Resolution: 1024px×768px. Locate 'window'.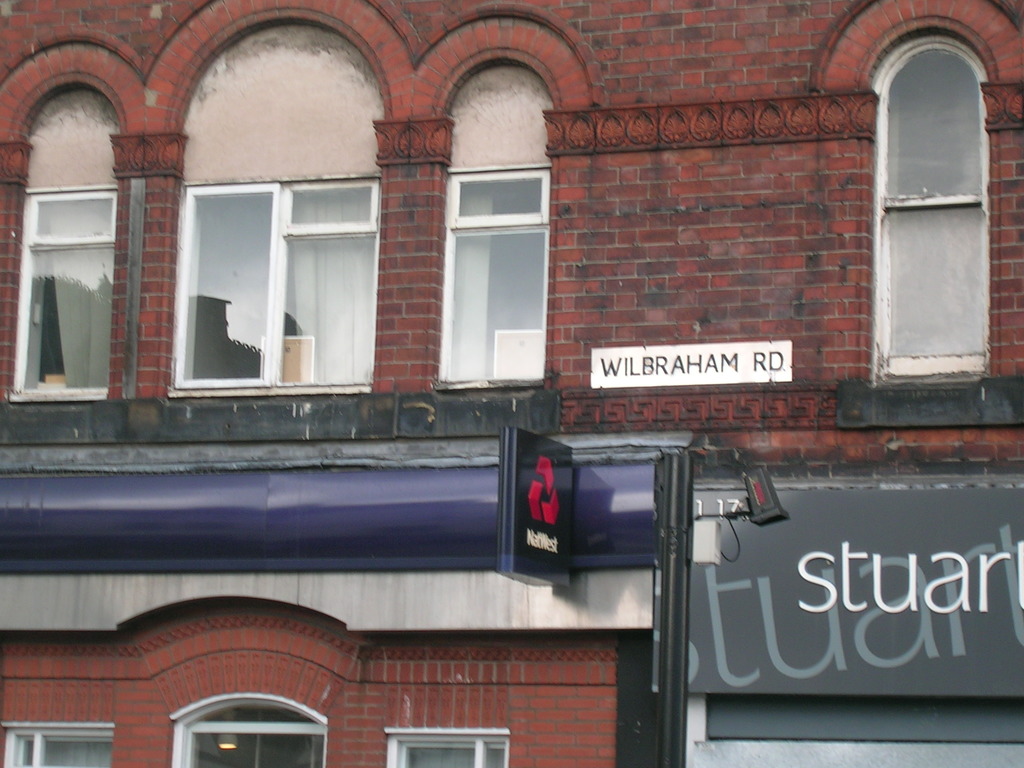
locate(434, 168, 545, 388).
